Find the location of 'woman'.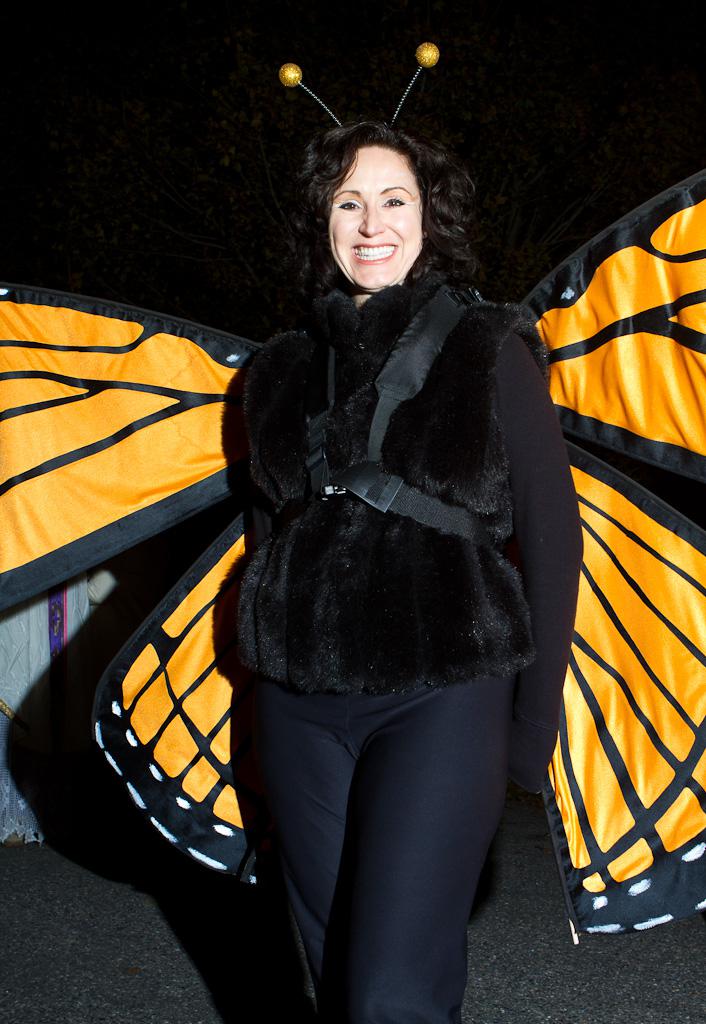
Location: crop(157, 76, 606, 966).
